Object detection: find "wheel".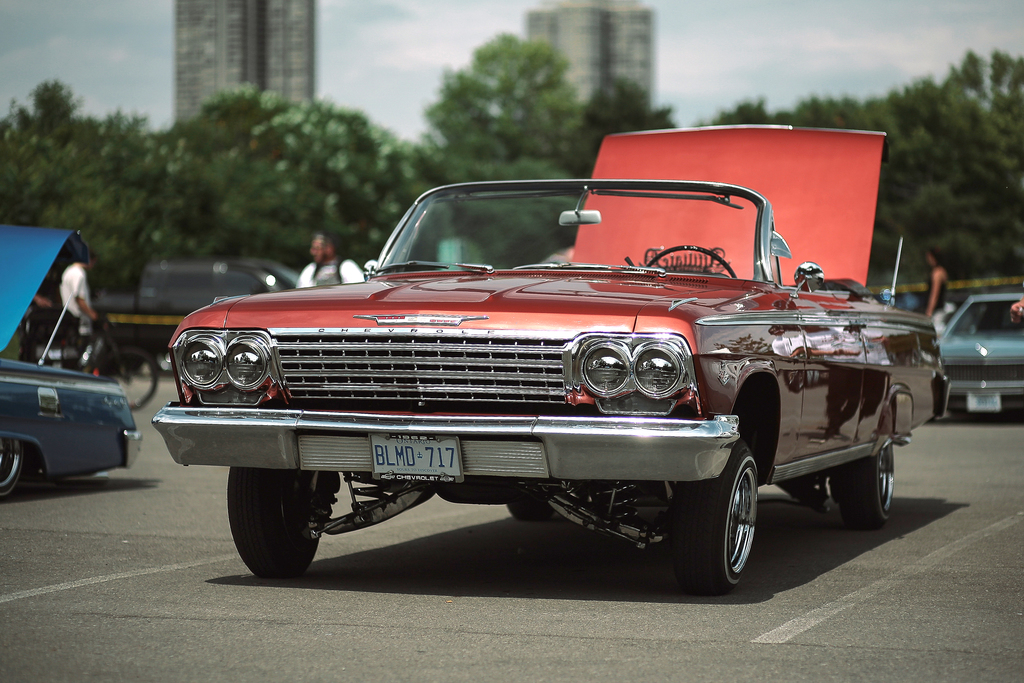
<box>224,462,334,582</box>.
